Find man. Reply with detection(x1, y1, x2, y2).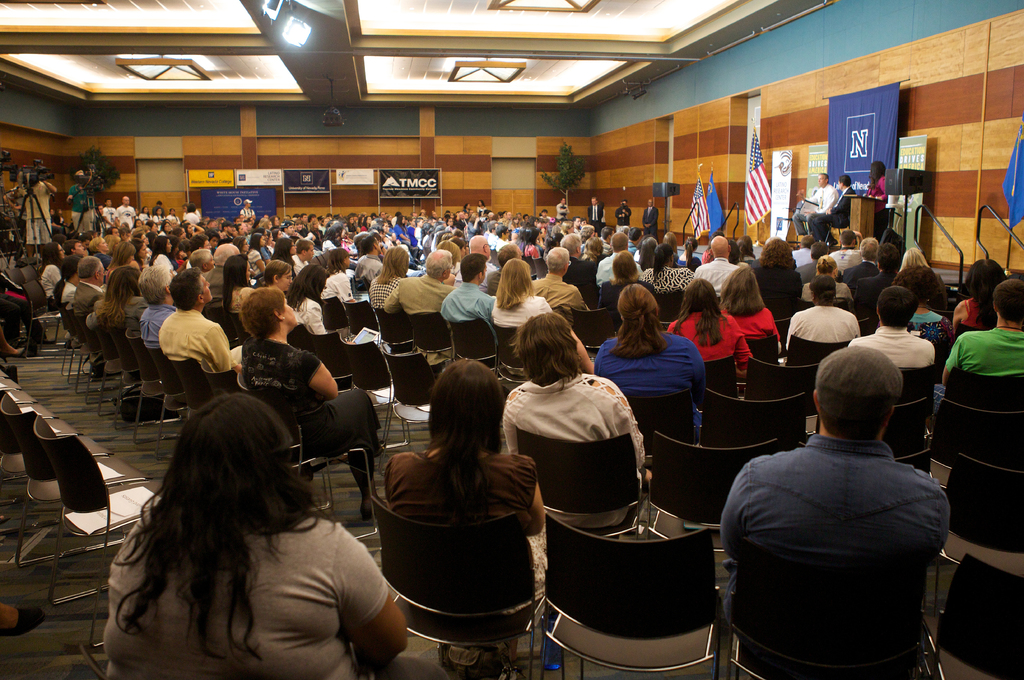
detection(245, 197, 261, 217).
